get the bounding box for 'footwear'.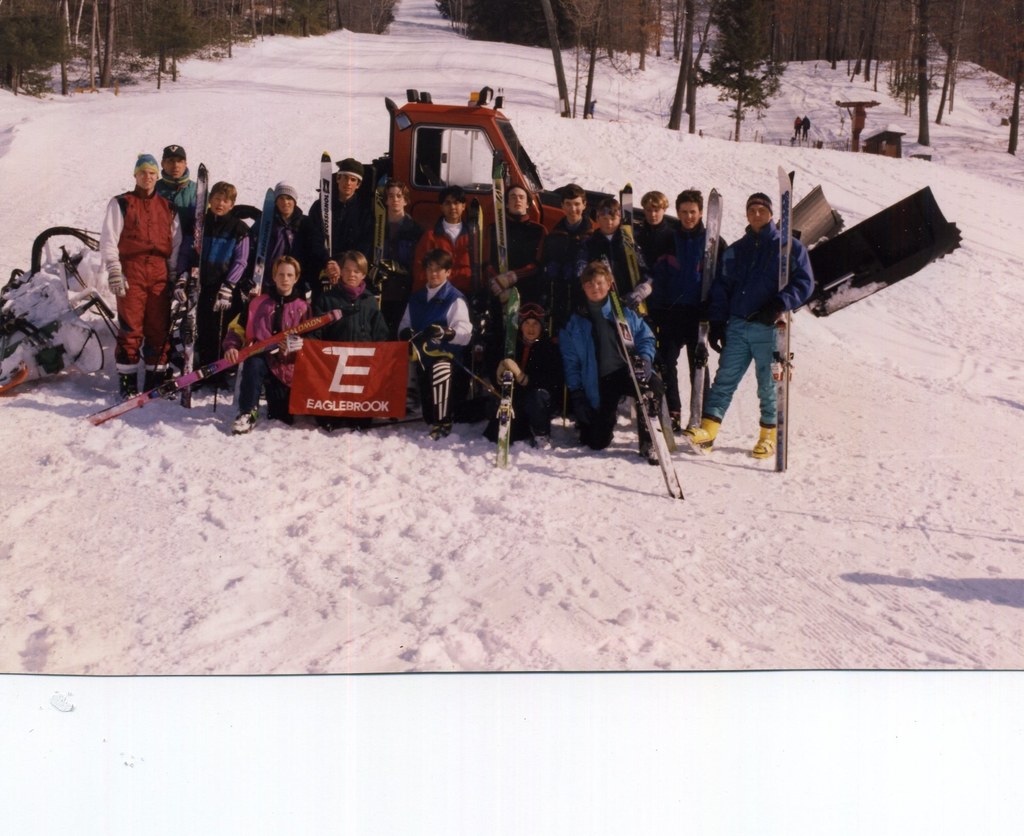
pyautogui.locateOnScreen(148, 379, 156, 390).
